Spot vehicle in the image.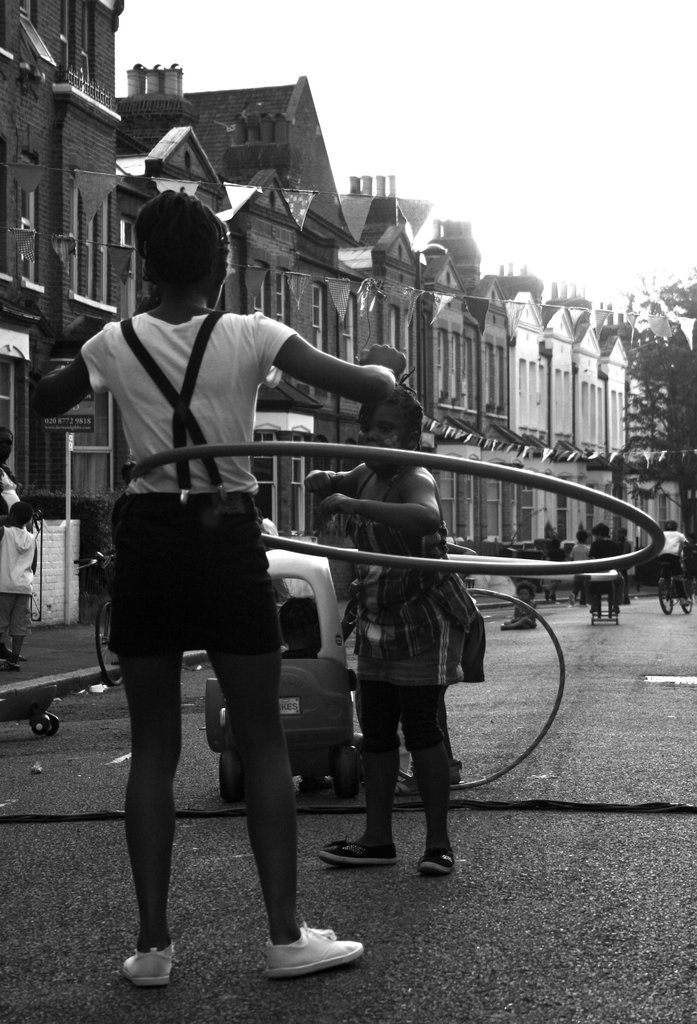
vehicle found at detection(645, 508, 696, 643).
